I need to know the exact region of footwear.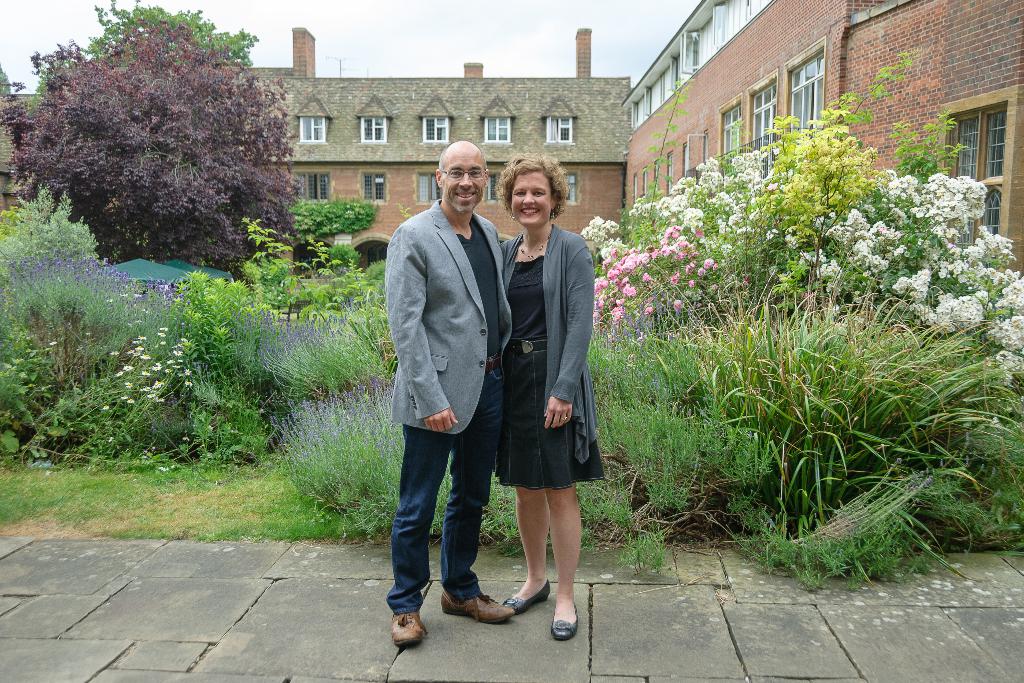
Region: pyautogui.locateOnScreen(552, 602, 580, 641).
